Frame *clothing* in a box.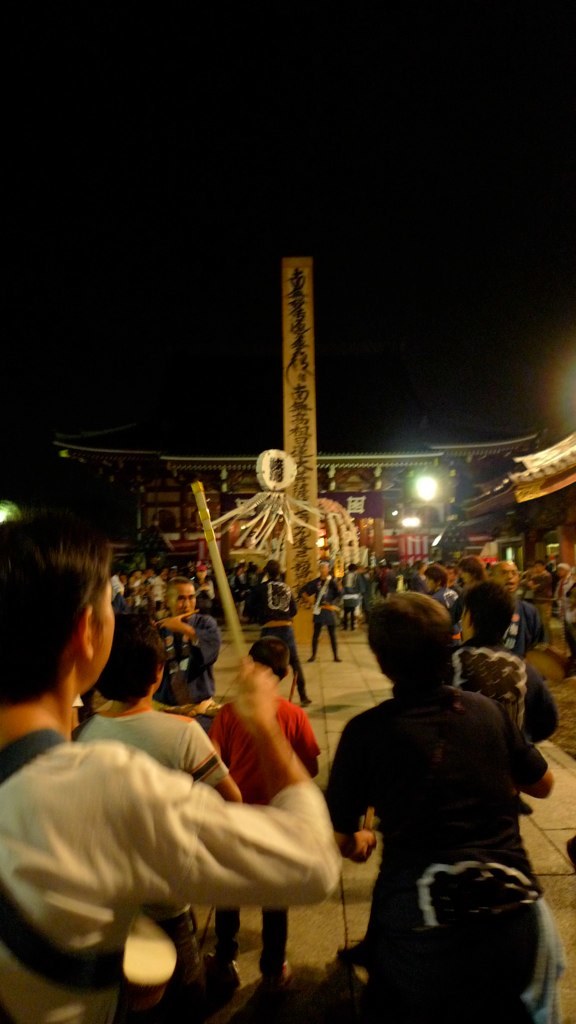
rect(558, 572, 575, 617).
